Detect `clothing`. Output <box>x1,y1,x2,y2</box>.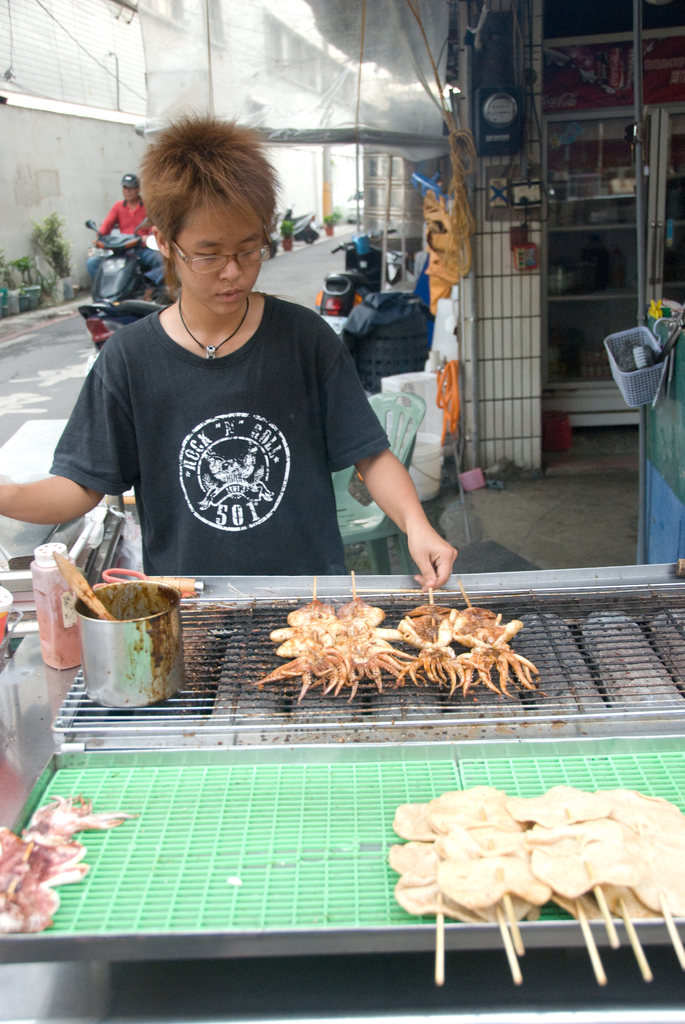
<box>42,282,398,573</box>.
